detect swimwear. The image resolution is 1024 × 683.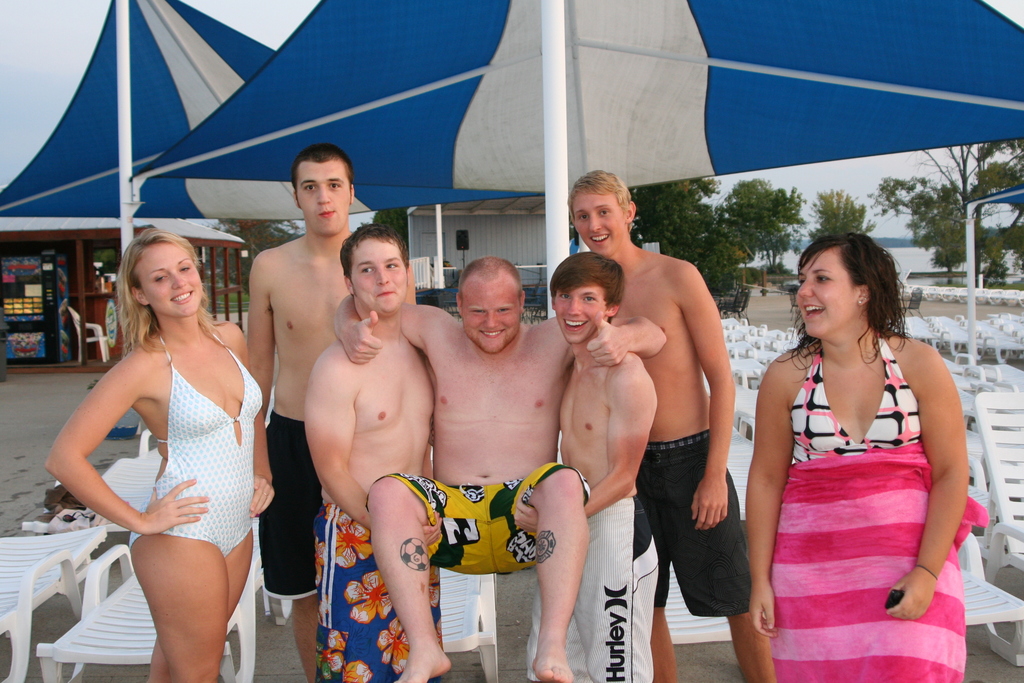
(left=120, top=329, right=262, bottom=562).
